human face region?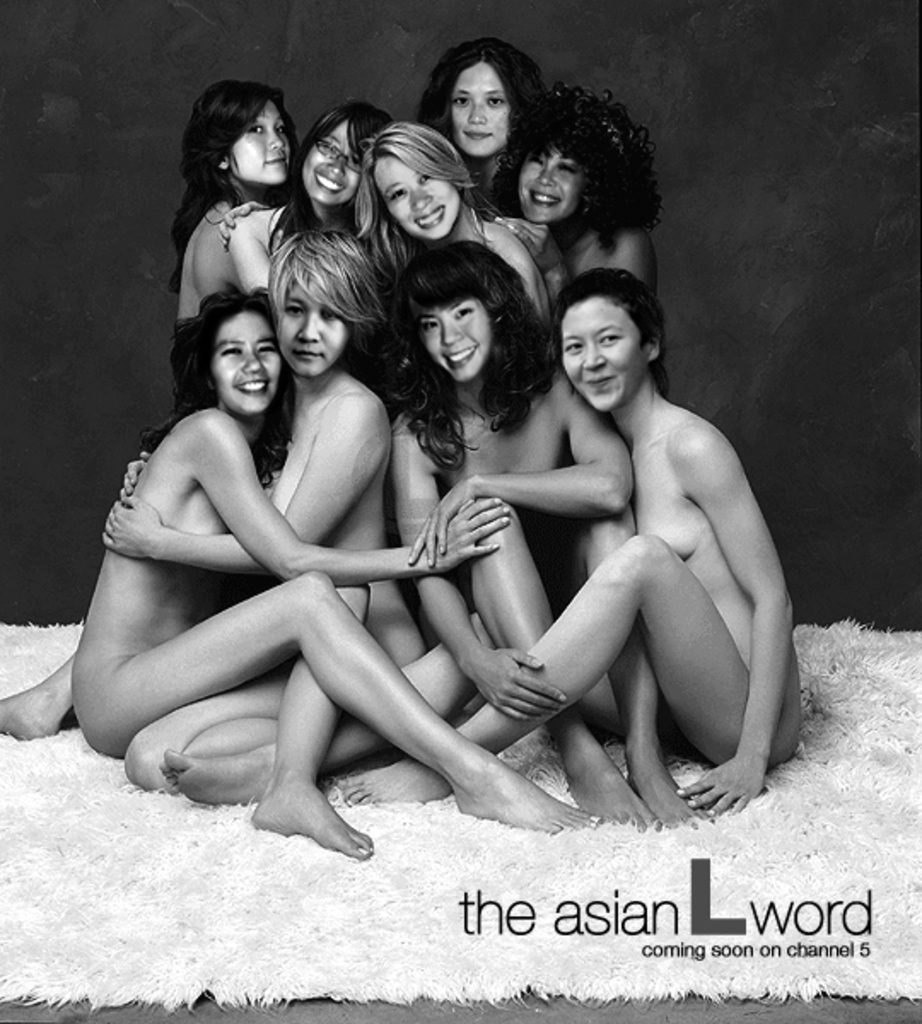
box=[376, 150, 454, 239]
